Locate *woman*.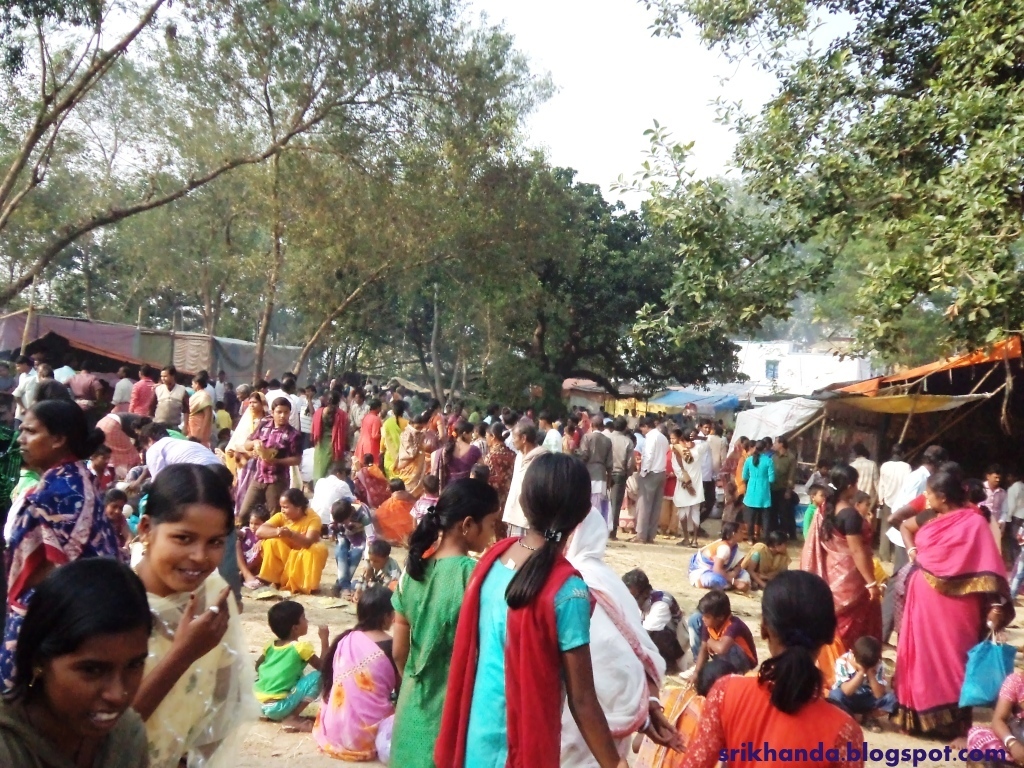
Bounding box: left=967, top=474, right=997, bottom=531.
